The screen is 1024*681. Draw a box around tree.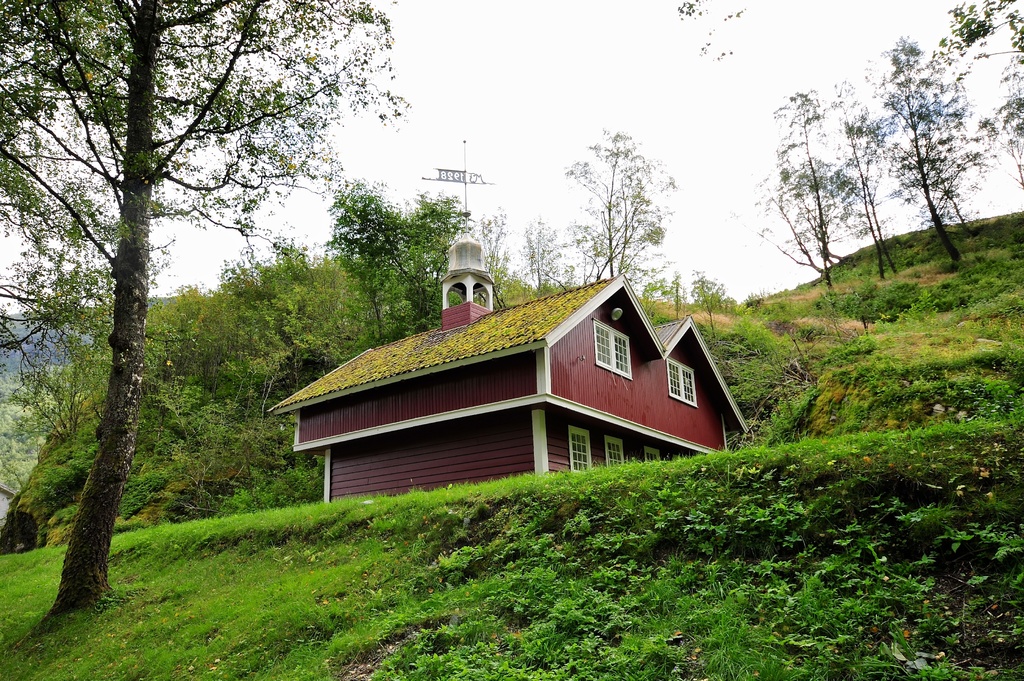
BBox(749, 88, 862, 300).
